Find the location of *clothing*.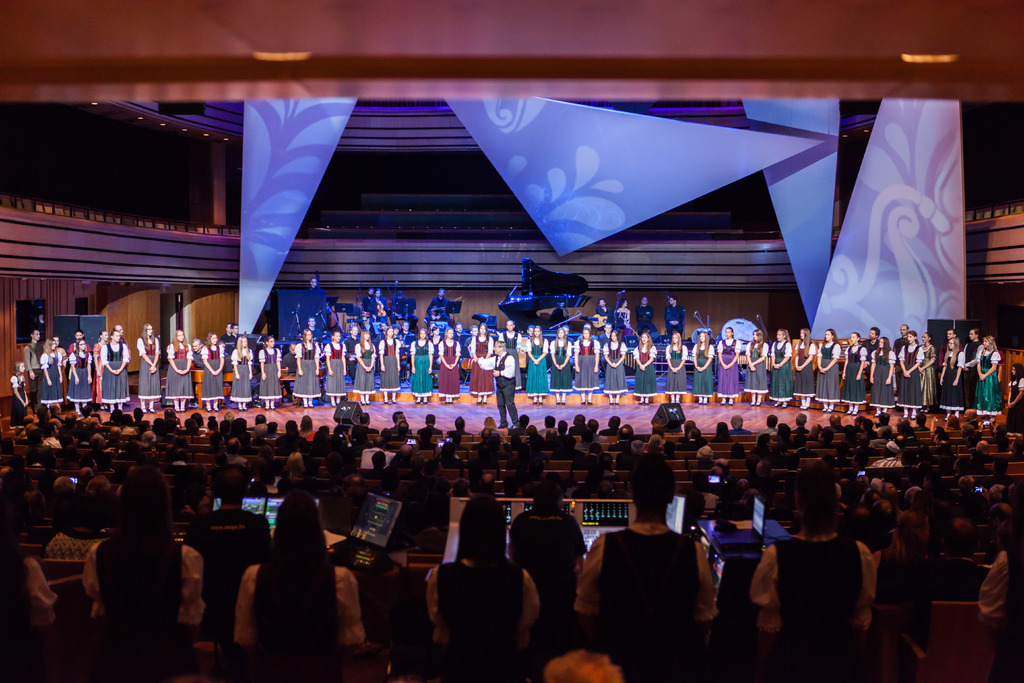
Location: x1=939, y1=350, x2=965, y2=408.
